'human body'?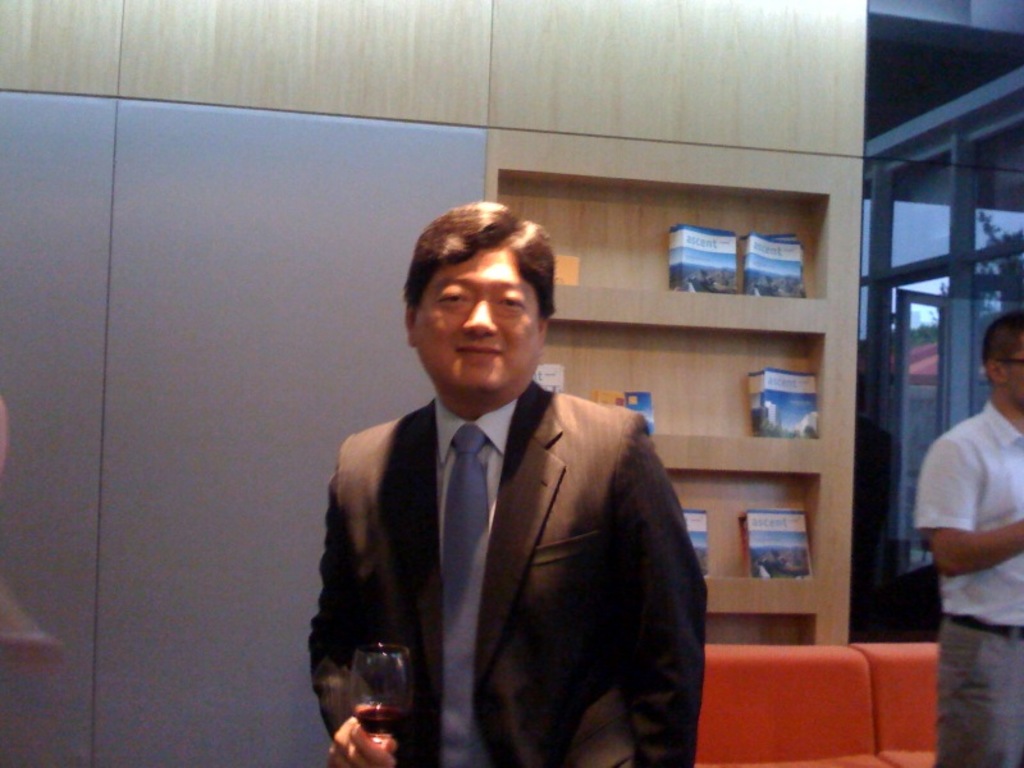
bbox=[909, 307, 1023, 767]
